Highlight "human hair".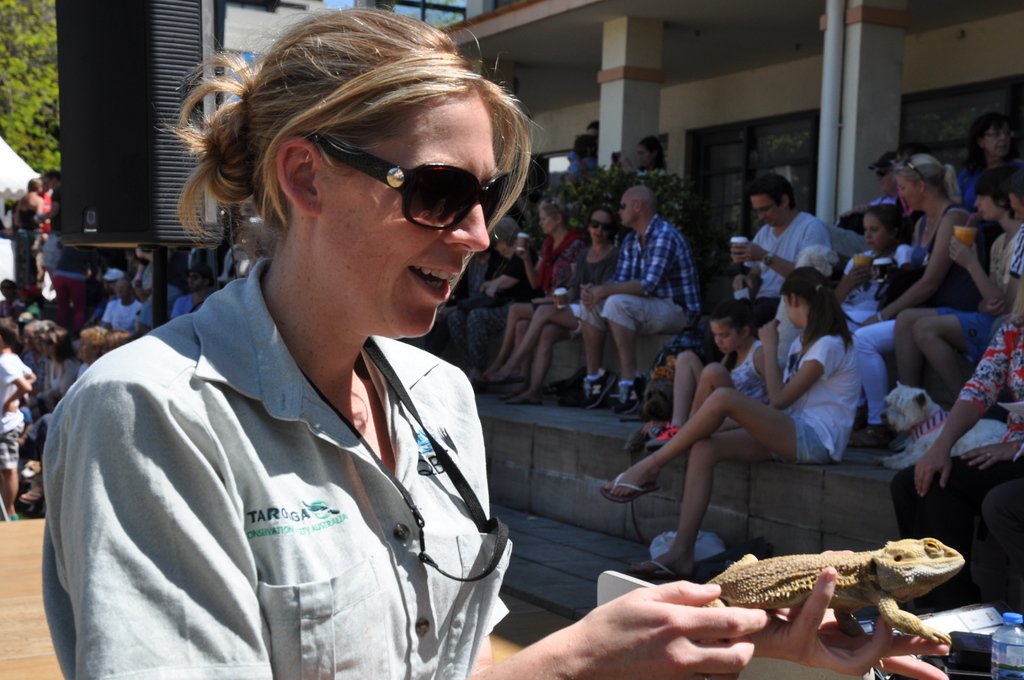
Highlighted region: (left=980, top=163, right=1023, bottom=220).
